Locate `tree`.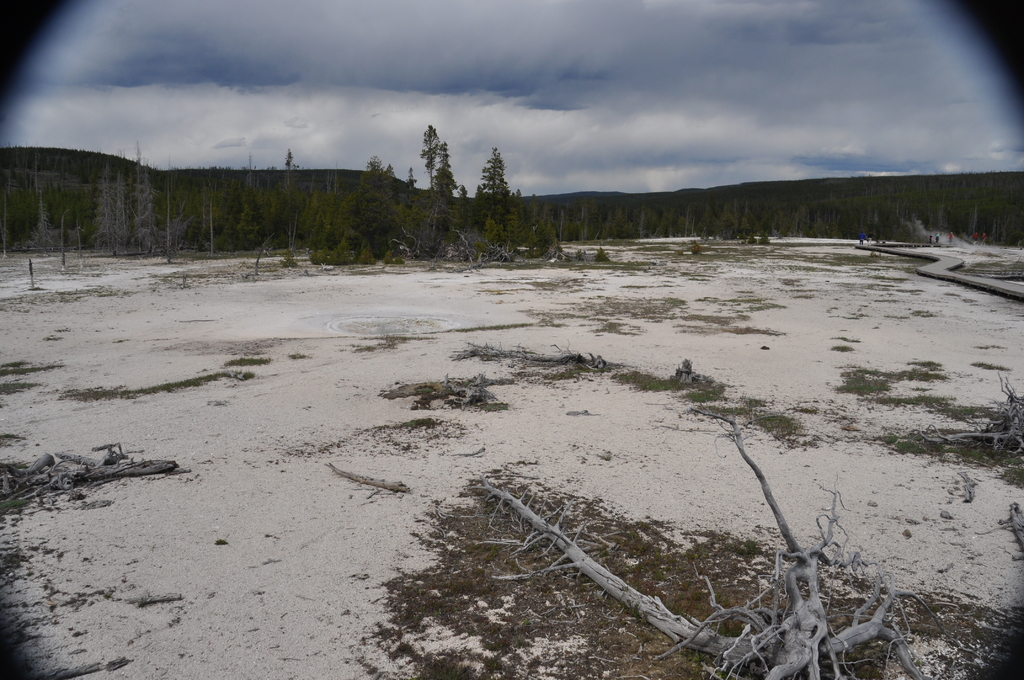
Bounding box: l=414, t=128, r=438, b=213.
